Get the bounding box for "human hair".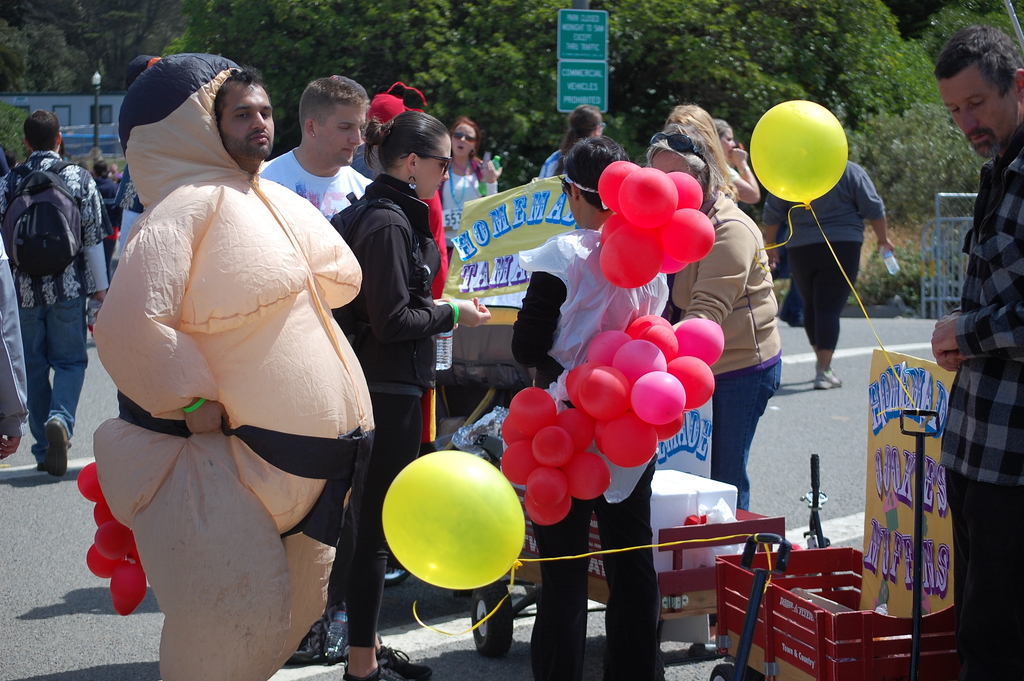
region(664, 103, 740, 201).
